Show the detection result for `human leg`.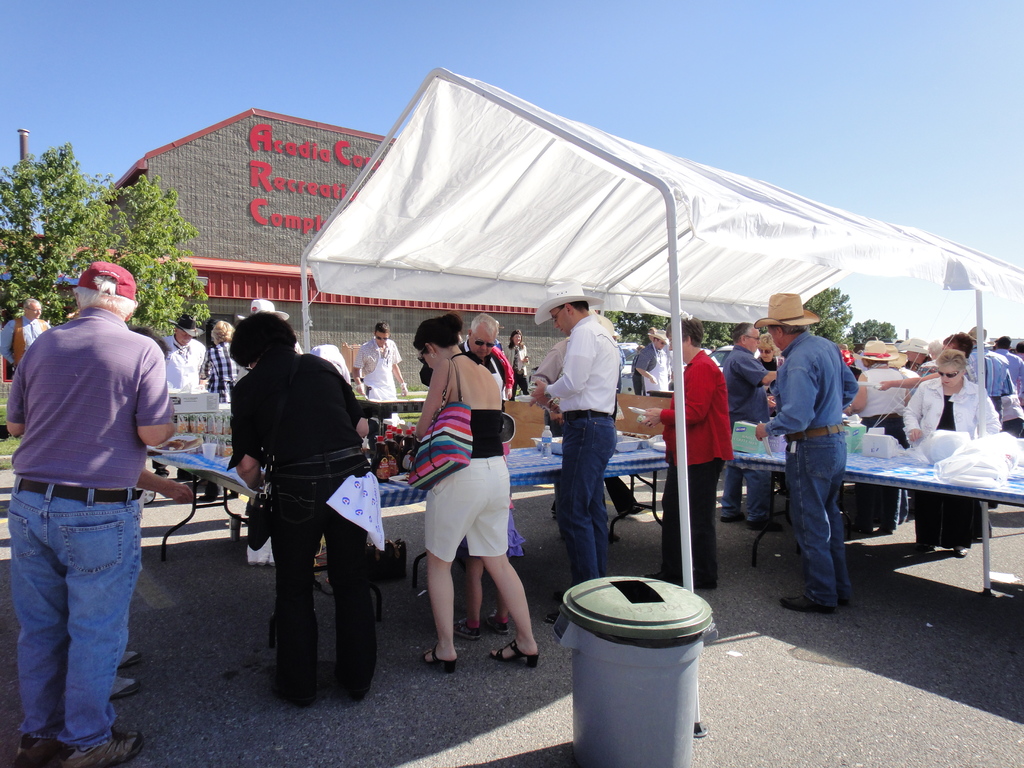
region(457, 555, 483, 639).
